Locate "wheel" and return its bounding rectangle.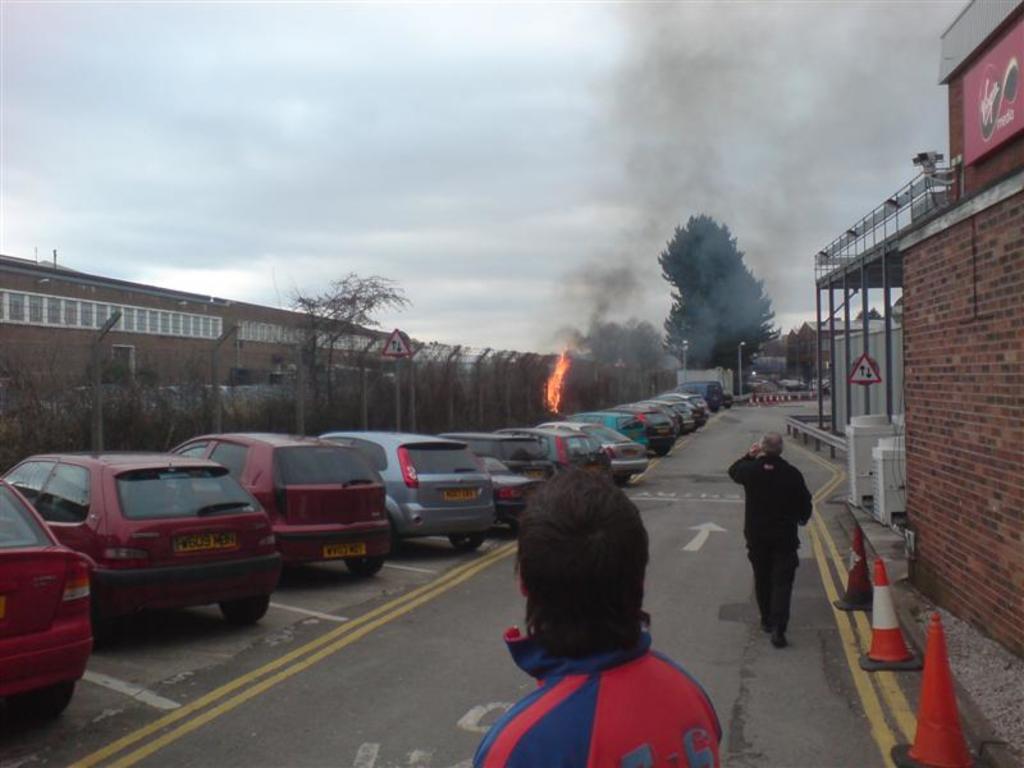
(x1=221, y1=596, x2=269, y2=631).
